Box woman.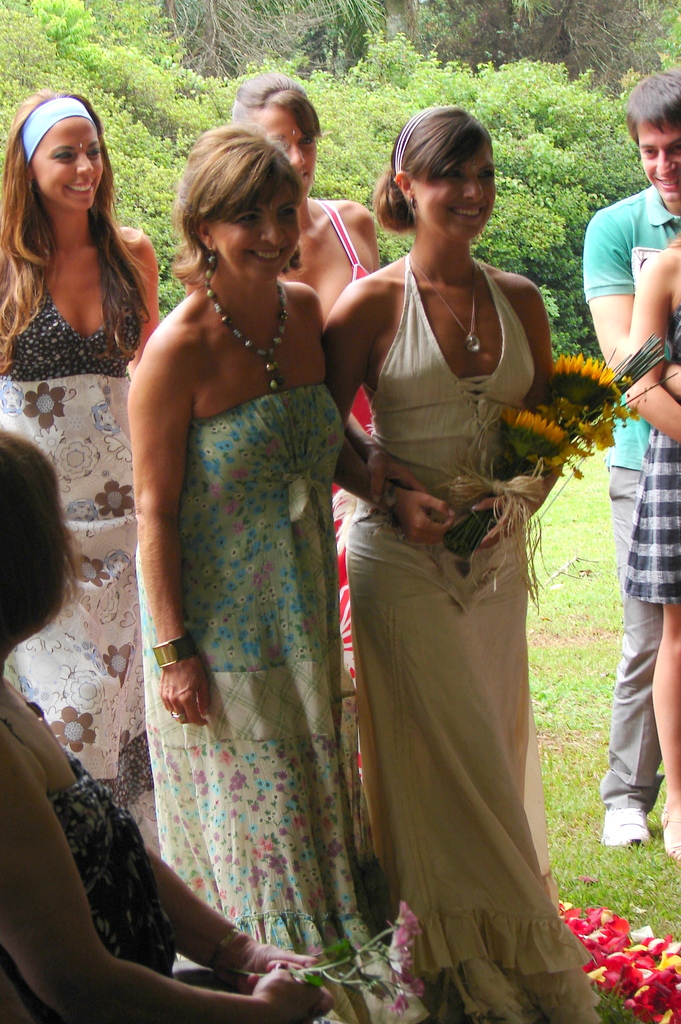
crop(0, 422, 343, 1023).
